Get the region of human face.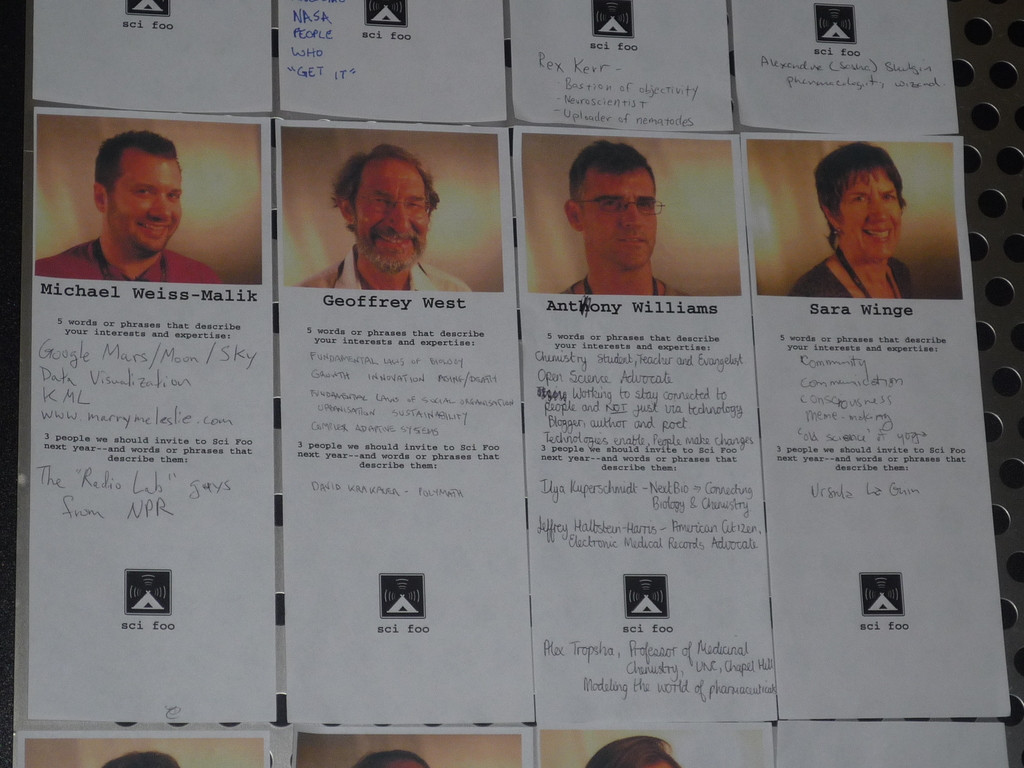
[110, 150, 188, 250].
